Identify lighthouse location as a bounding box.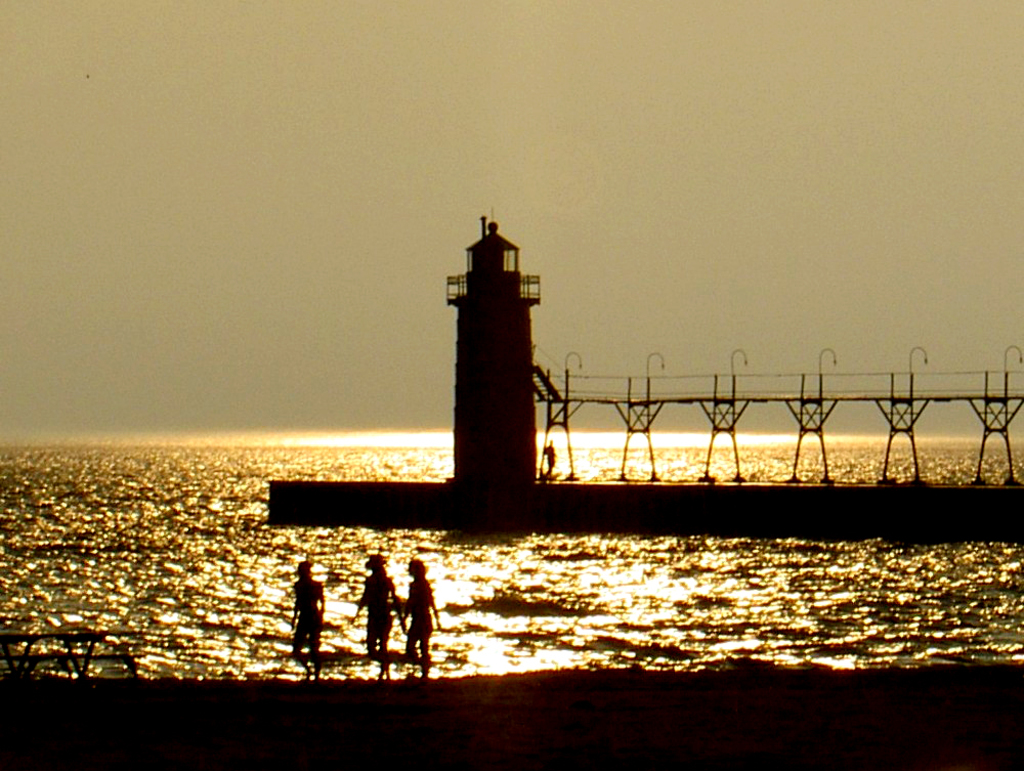
box=[440, 203, 538, 492].
